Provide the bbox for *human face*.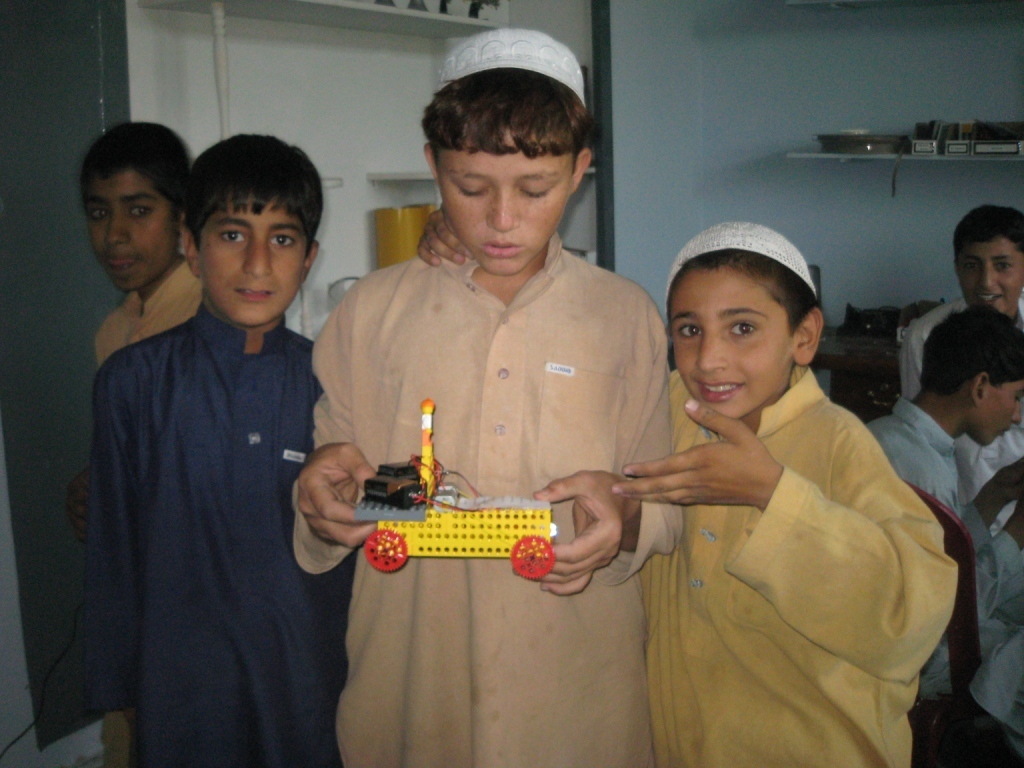
left=196, top=192, right=311, bottom=330.
